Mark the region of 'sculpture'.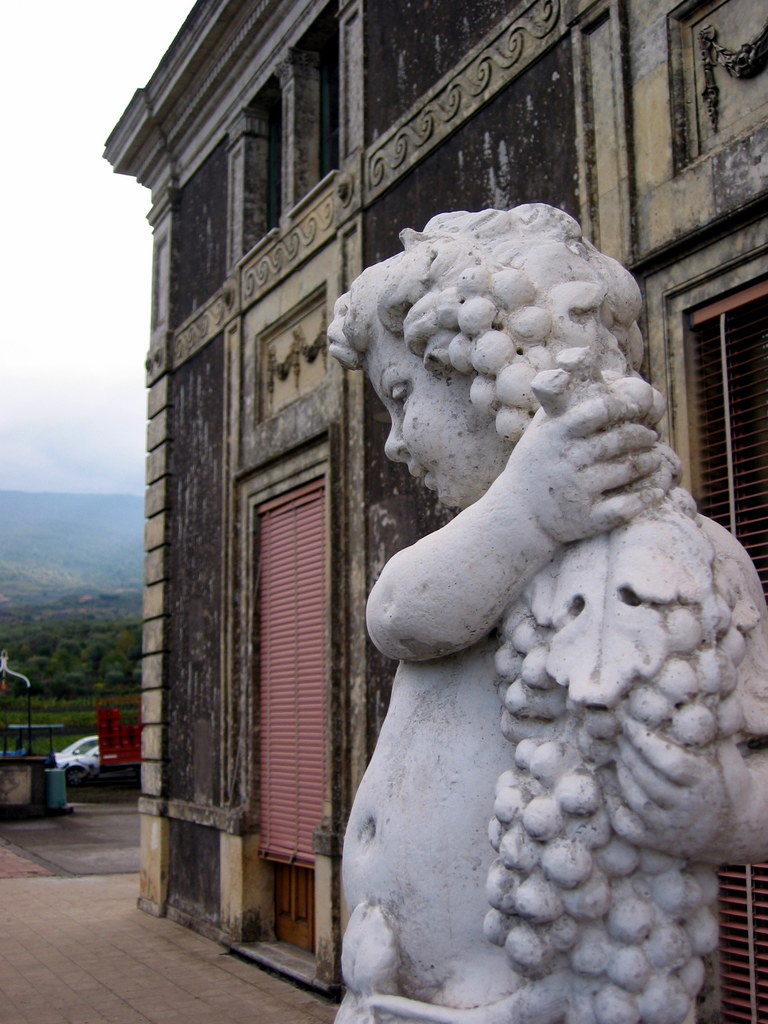
Region: left=290, top=189, right=741, bottom=1004.
